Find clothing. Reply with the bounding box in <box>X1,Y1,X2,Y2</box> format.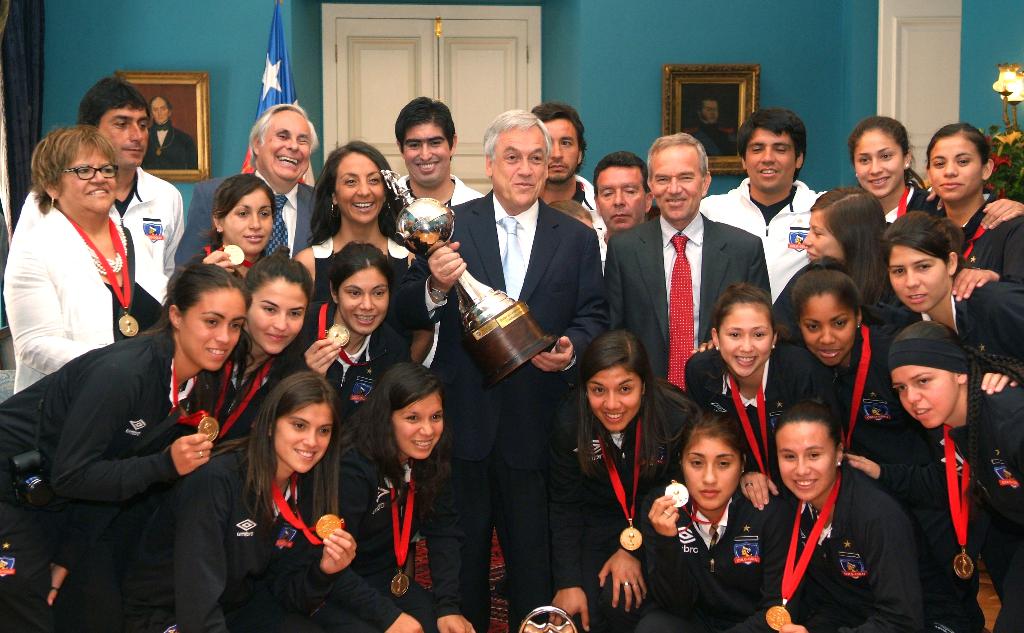
<box>924,373,1023,632</box>.
